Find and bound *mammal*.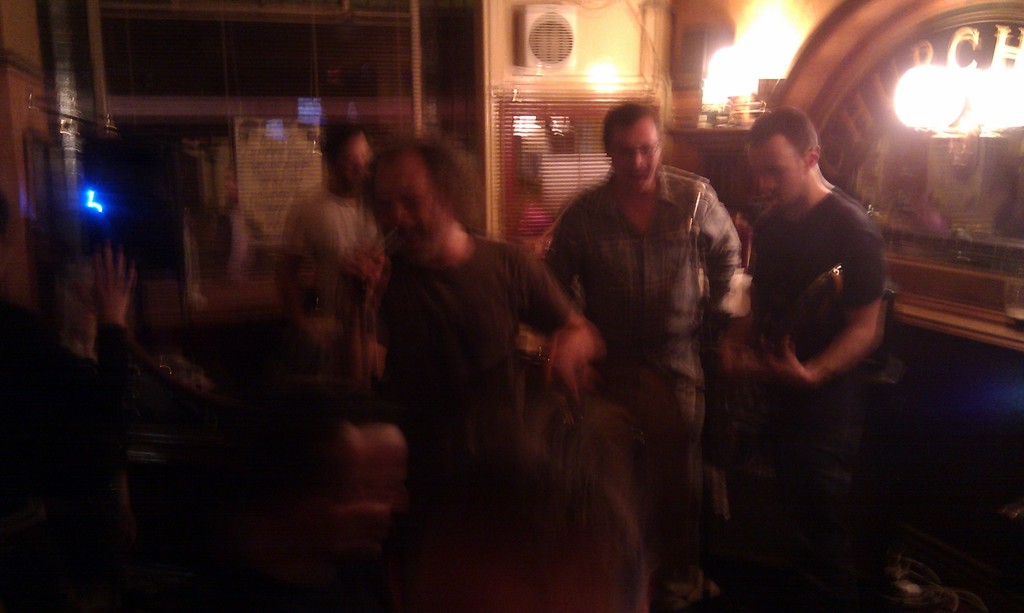
Bound: x1=541, y1=102, x2=742, y2=610.
